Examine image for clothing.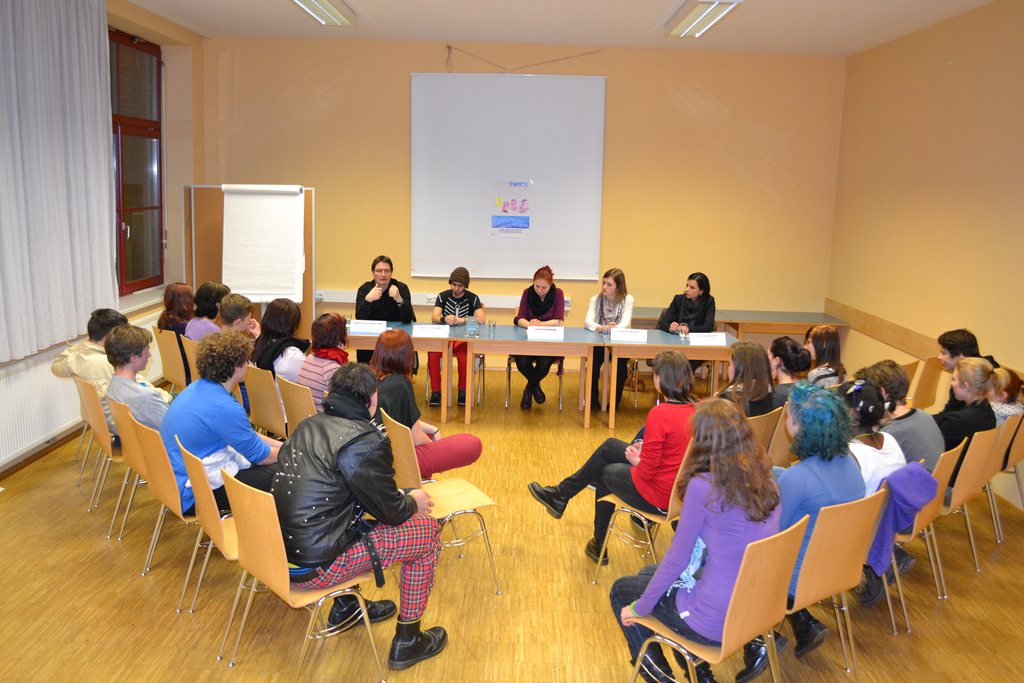
Examination result: Rect(514, 283, 565, 391).
